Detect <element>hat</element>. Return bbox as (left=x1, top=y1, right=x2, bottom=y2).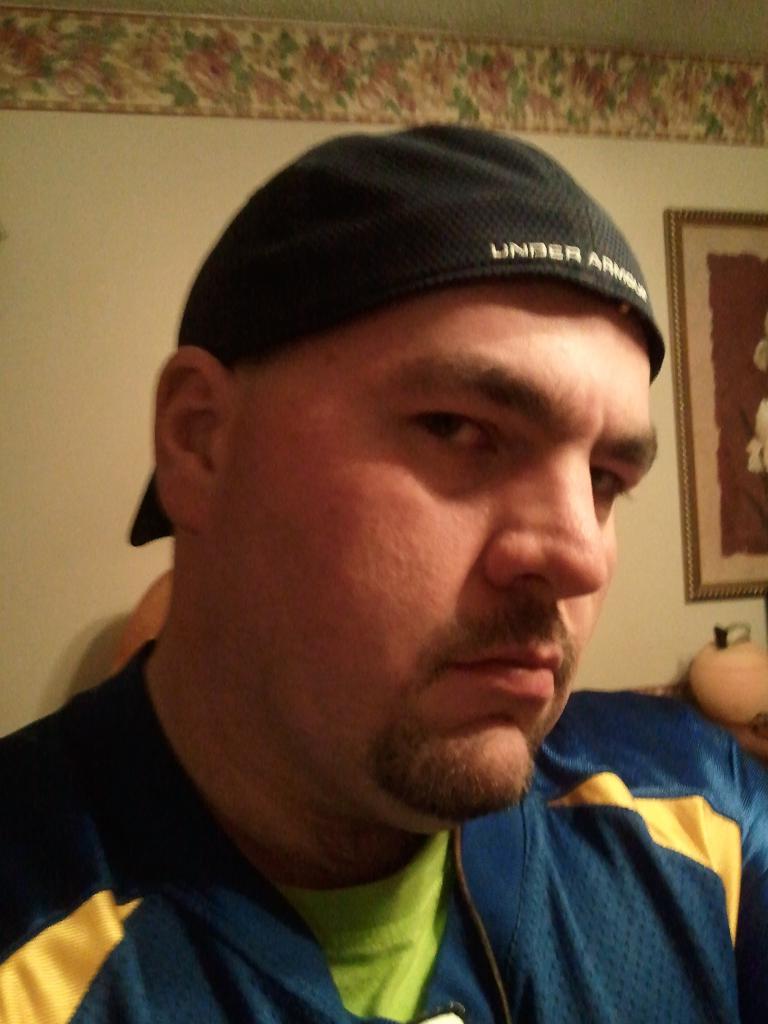
(left=131, top=121, right=667, bottom=547).
